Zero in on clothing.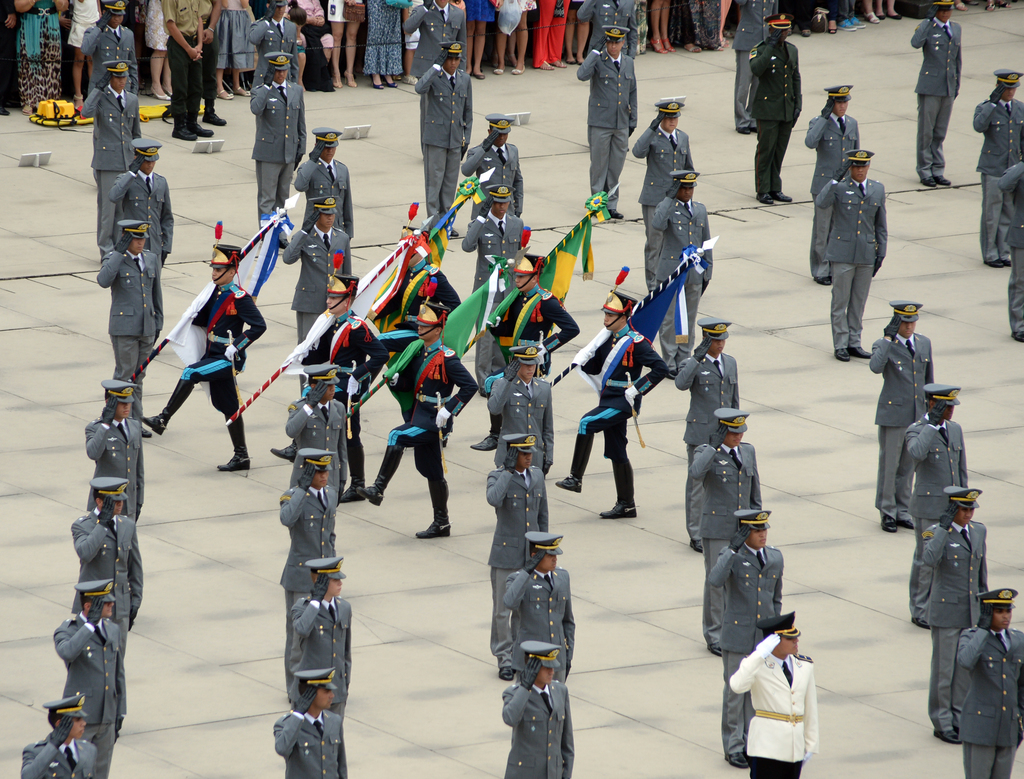
Zeroed in: bbox(492, 458, 550, 666).
